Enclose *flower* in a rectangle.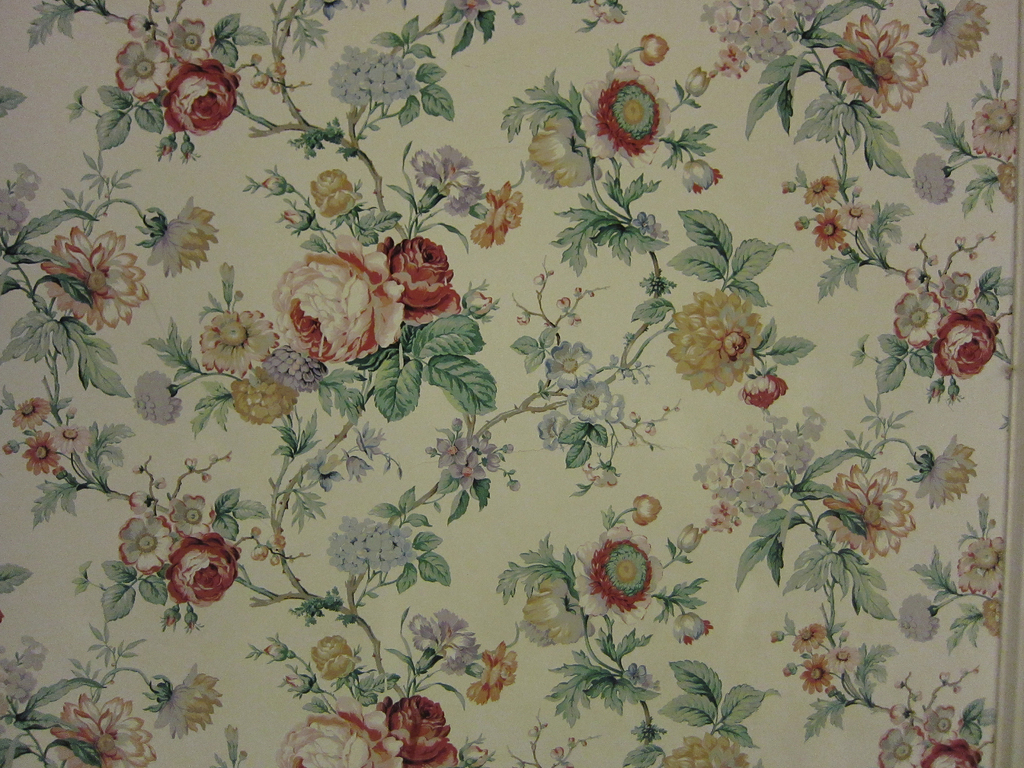
box(294, 457, 334, 488).
